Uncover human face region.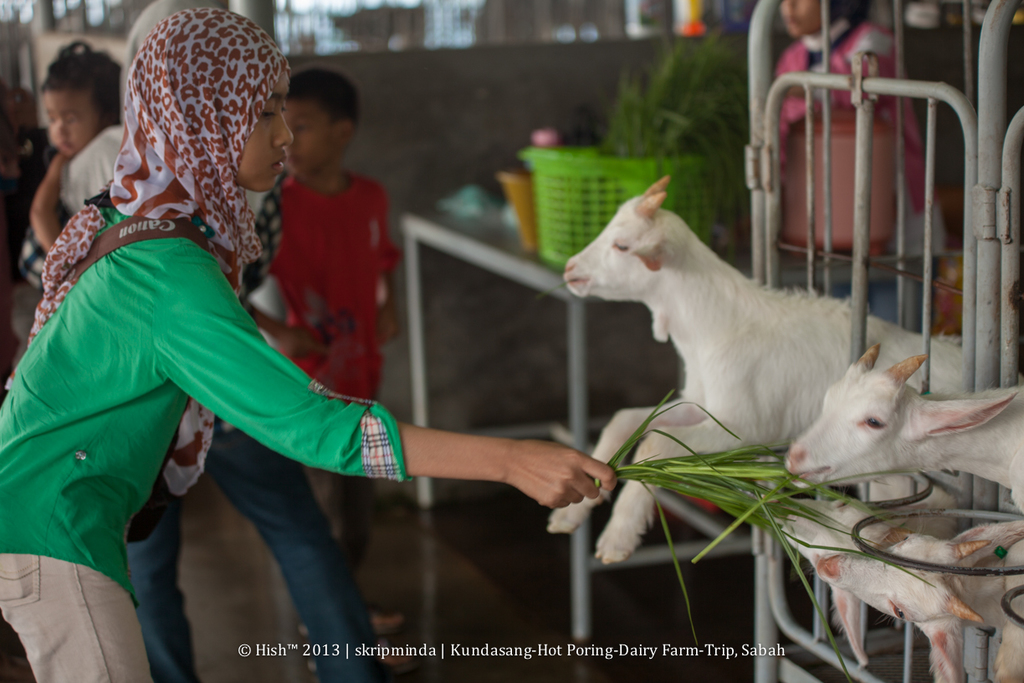
Uncovered: 239, 71, 292, 187.
